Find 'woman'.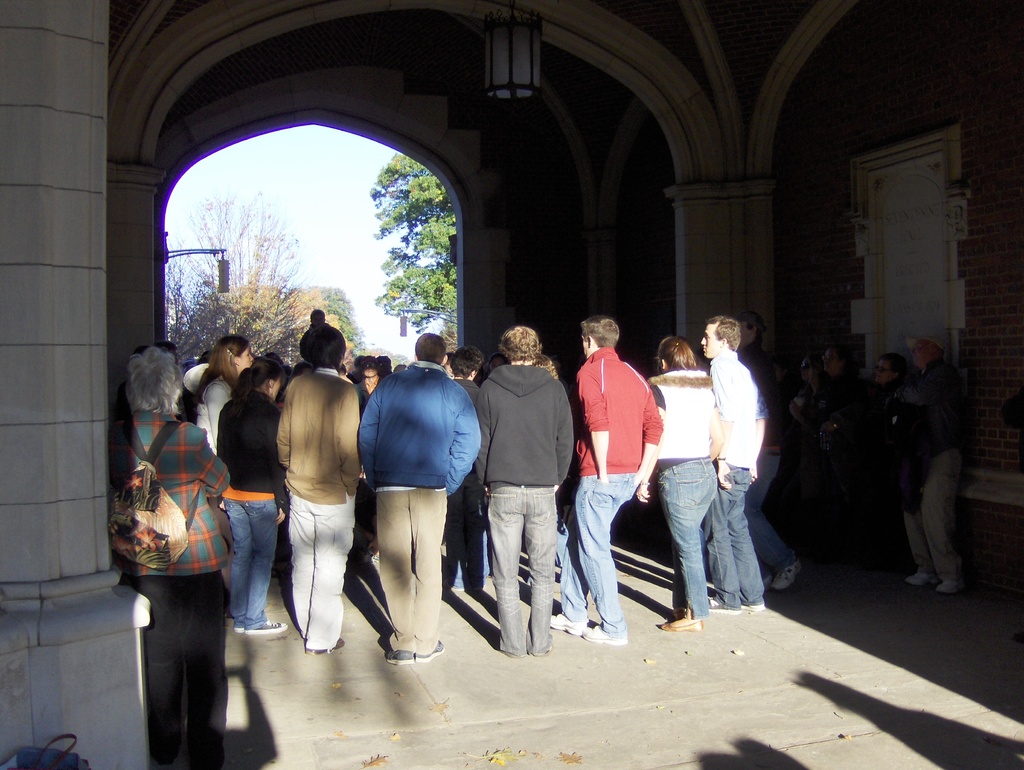
x1=637 y1=335 x2=730 y2=636.
